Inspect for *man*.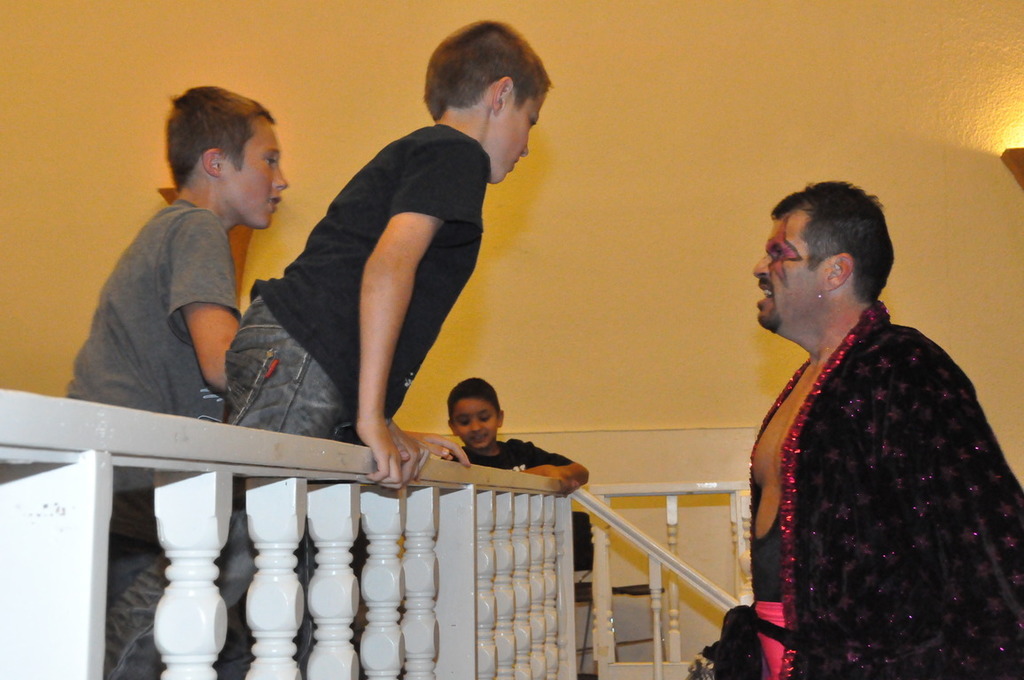
Inspection: left=741, top=196, right=1016, bottom=679.
